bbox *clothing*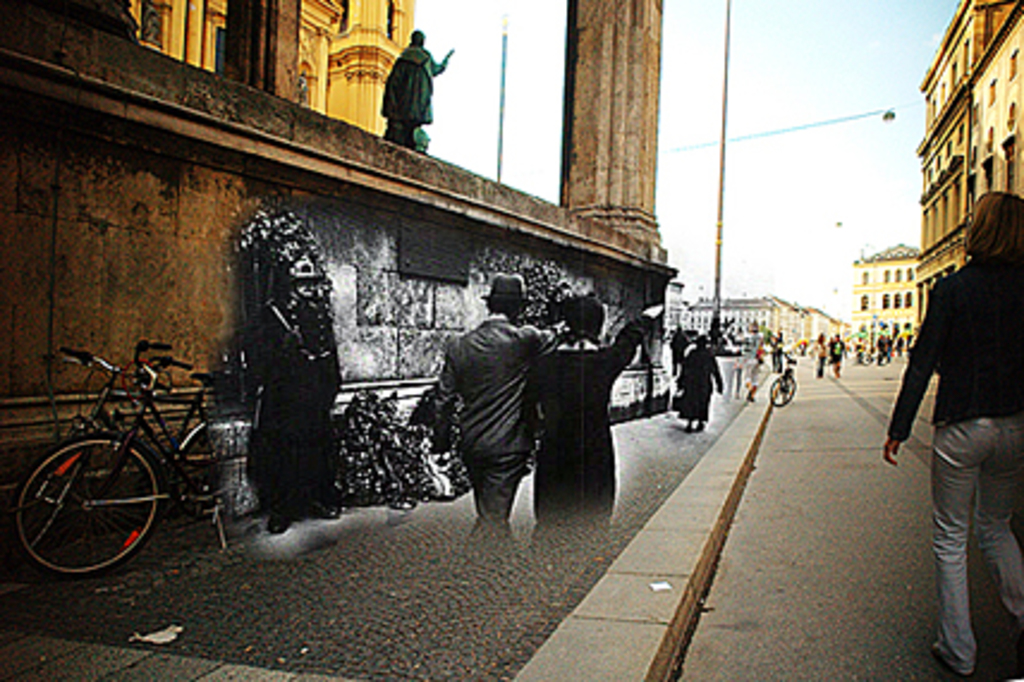
detection(438, 304, 560, 531)
